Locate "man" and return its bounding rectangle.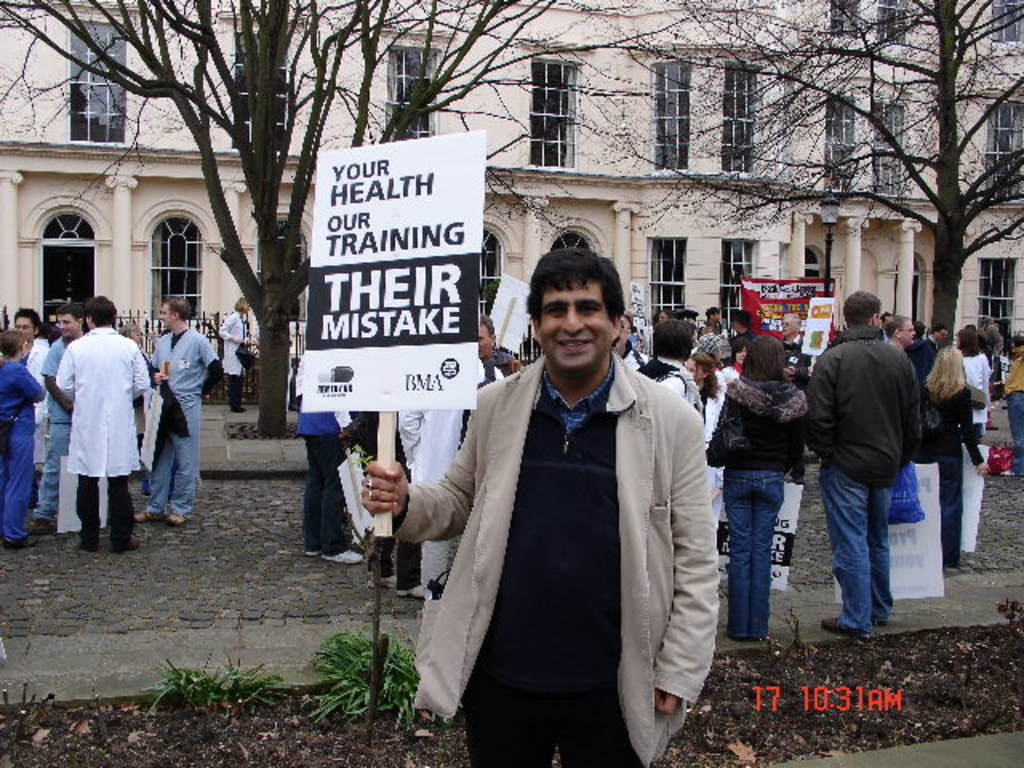
<bbox>806, 290, 917, 637</bbox>.
